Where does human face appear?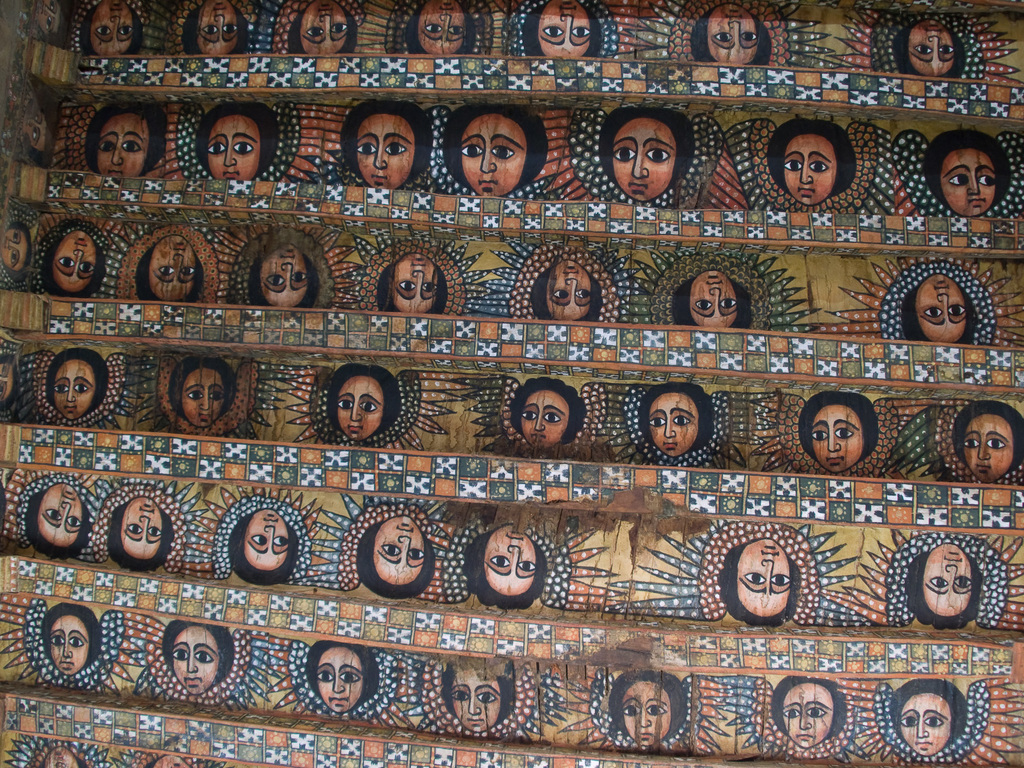
Appears at {"left": 152, "top": 233, "right": 202, "bottom": 301}.
